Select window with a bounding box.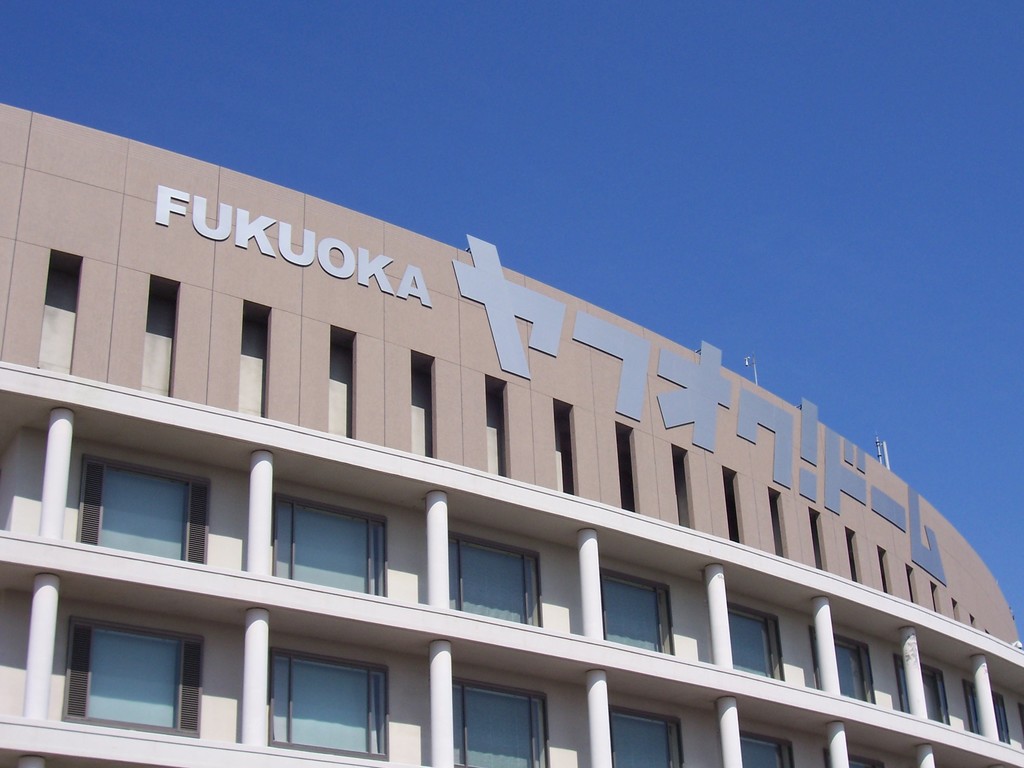
(448,532,541,627).
